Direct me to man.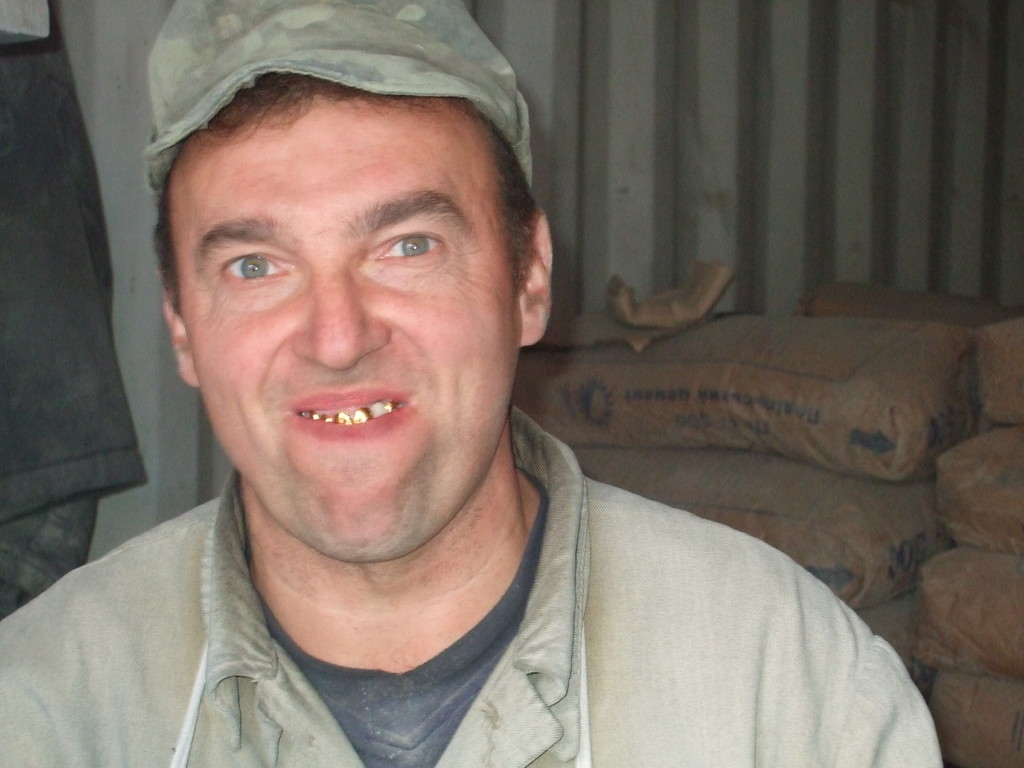
Direction: bbox=(0, 22, 841, 756).
